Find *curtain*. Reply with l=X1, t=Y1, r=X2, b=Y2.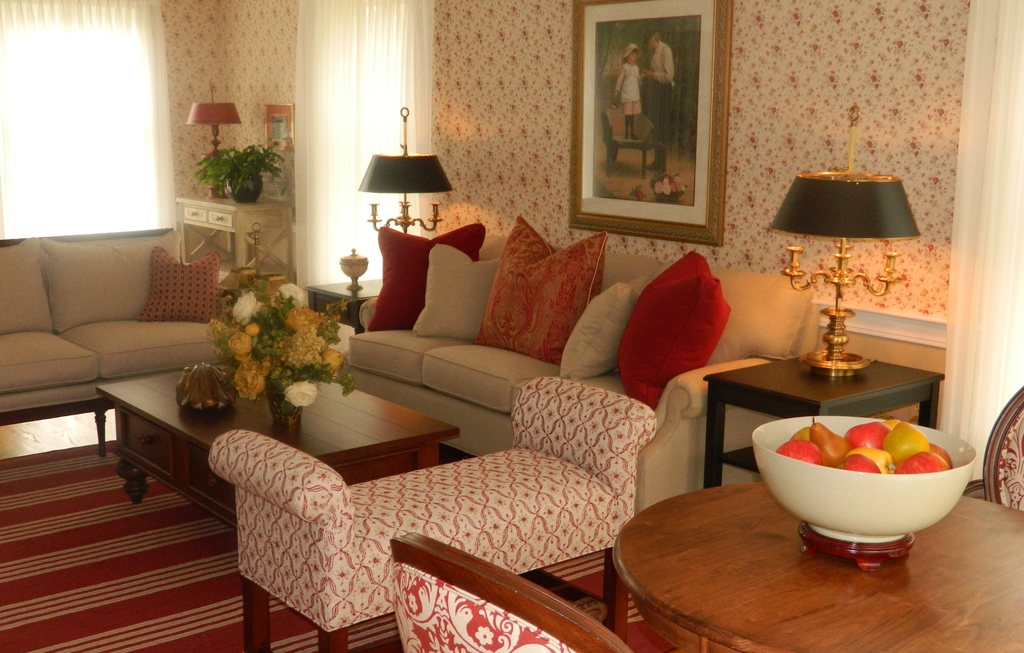
l=24, t=18, r=175, b=266.
